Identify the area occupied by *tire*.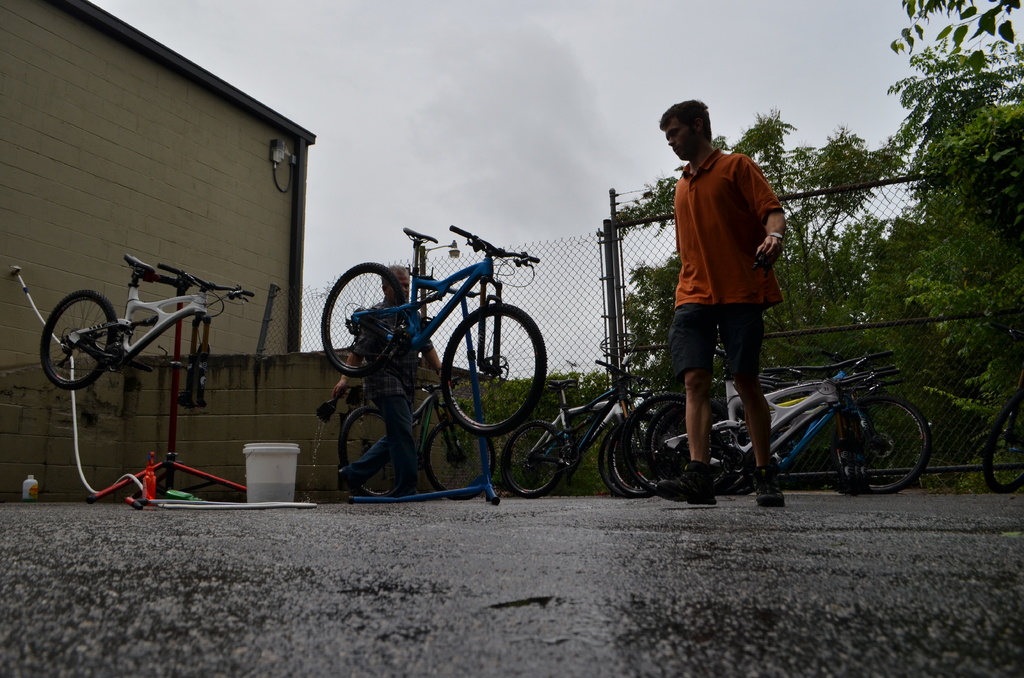
Area: [left=42, top=289, right=115, bottom=387].
